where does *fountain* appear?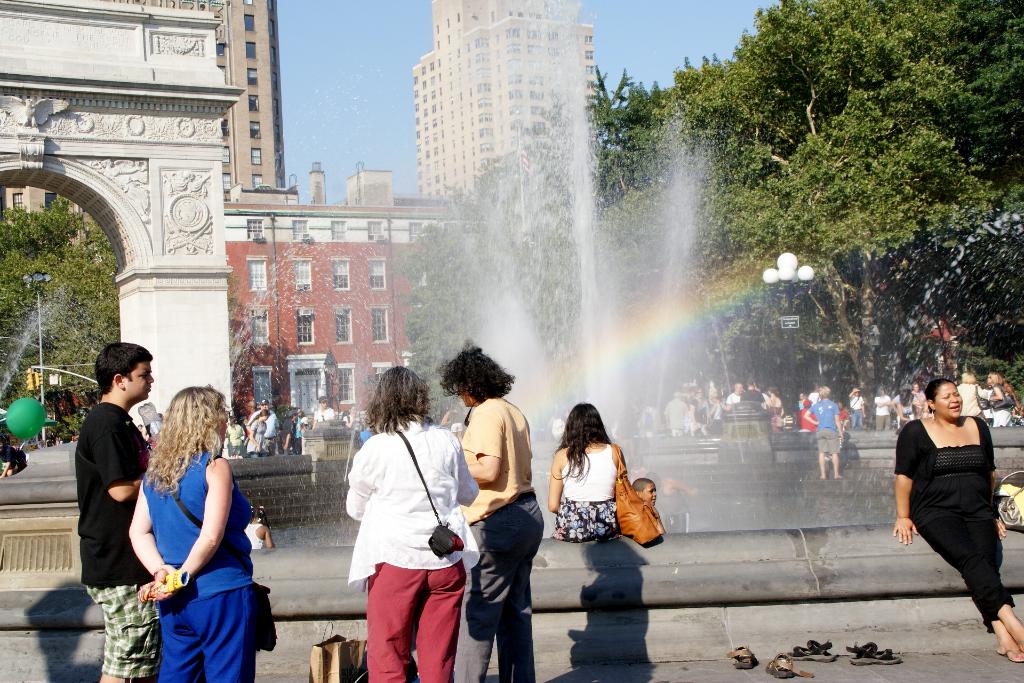
Appears at BBox(205, 0, 1023, 614).
